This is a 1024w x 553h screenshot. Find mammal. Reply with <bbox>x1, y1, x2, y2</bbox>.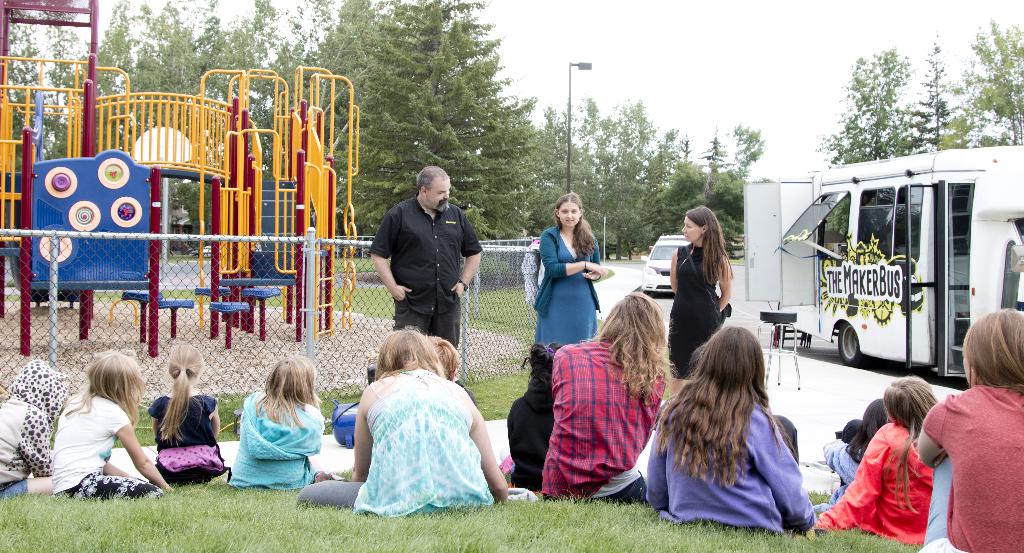
<bbox>147, 342, 231, 489</bbox>.
